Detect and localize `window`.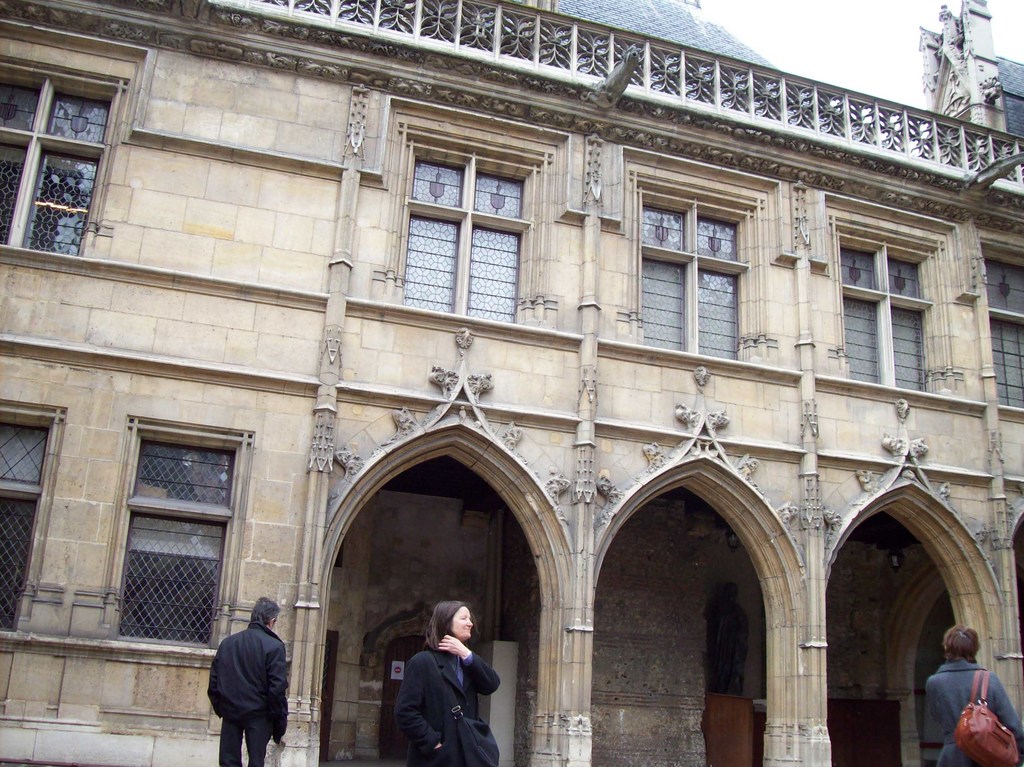
Localized at <bbox>397, 125, 531, 322</bbox>.
